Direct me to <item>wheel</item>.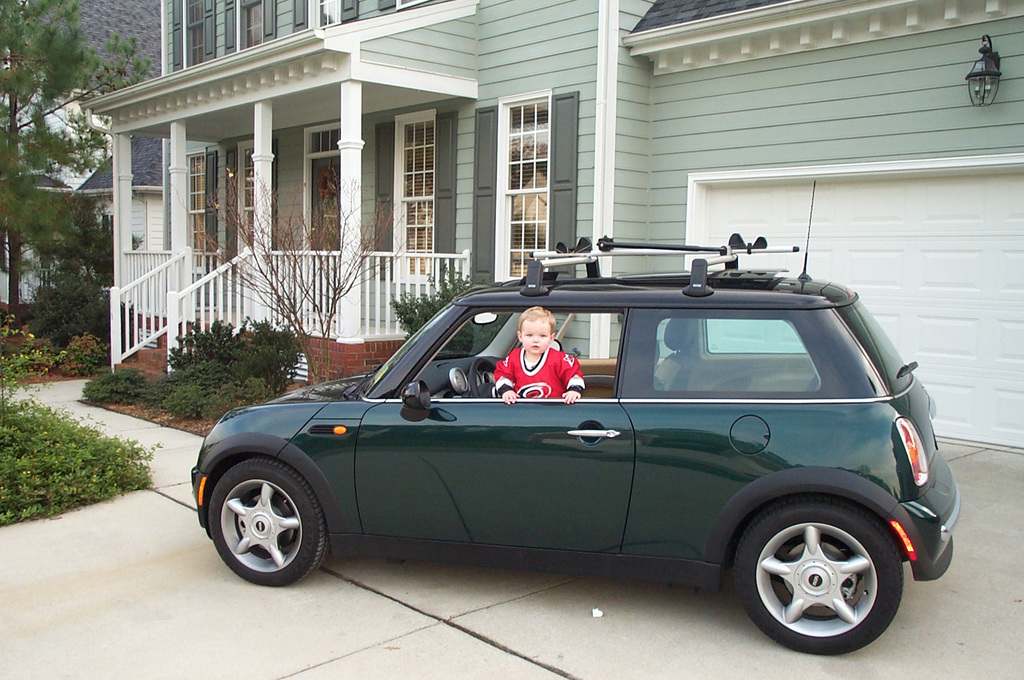
Direction: box(210, 458, 328, 588).
